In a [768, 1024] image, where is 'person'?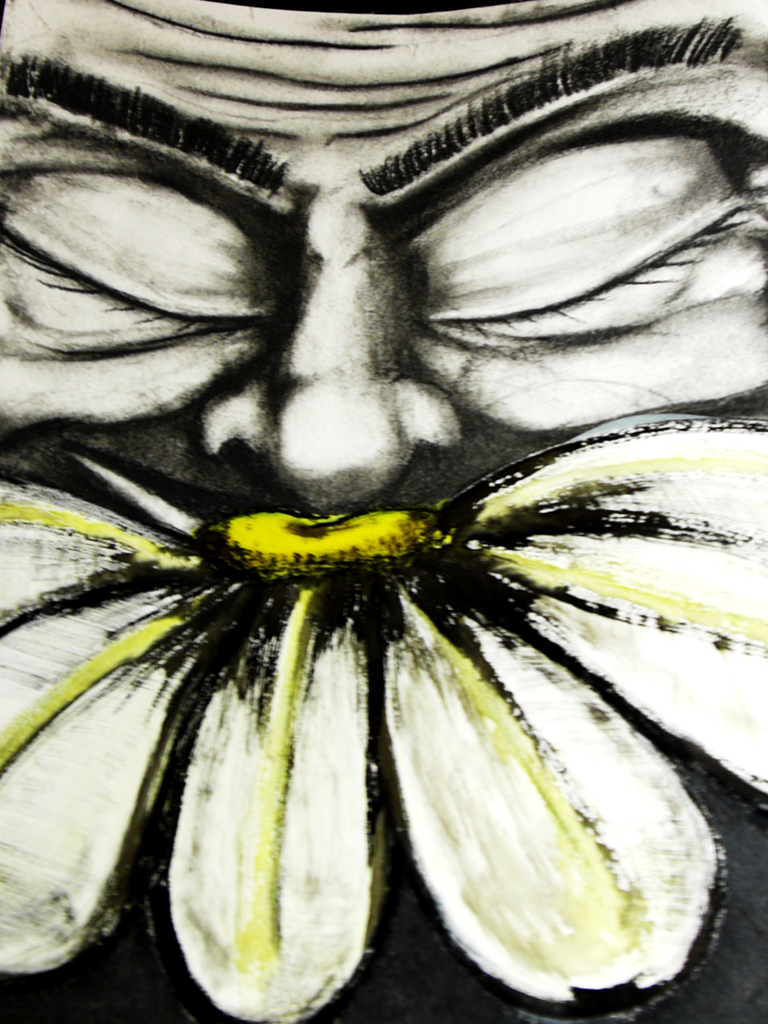
0,0,767,1023.
